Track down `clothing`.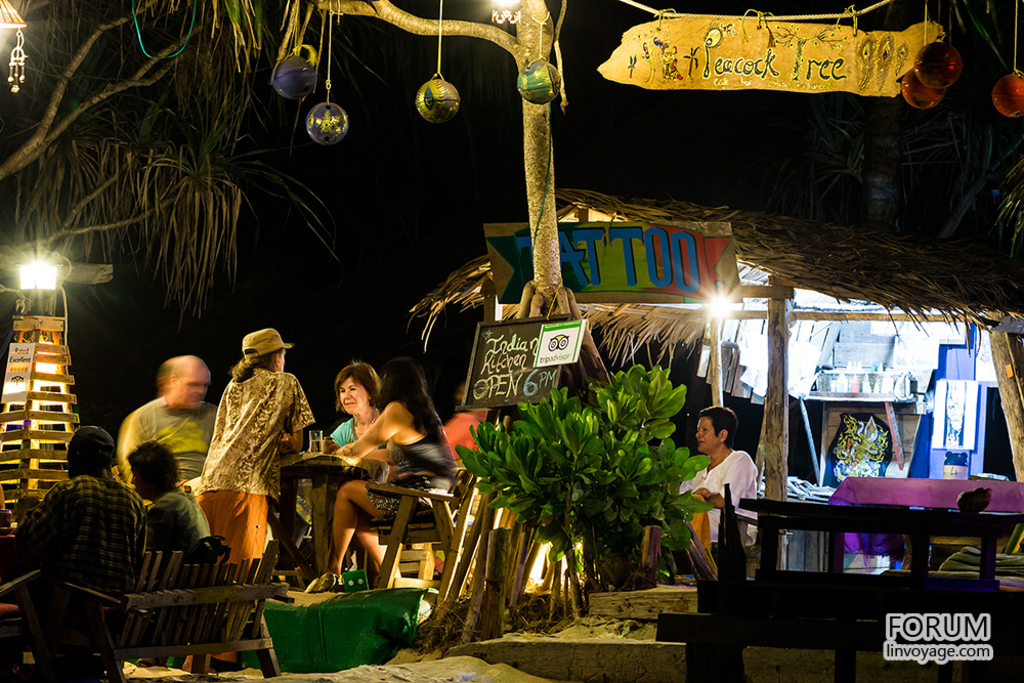
Tracked to <region>329, 414, 368, 454</region>.
